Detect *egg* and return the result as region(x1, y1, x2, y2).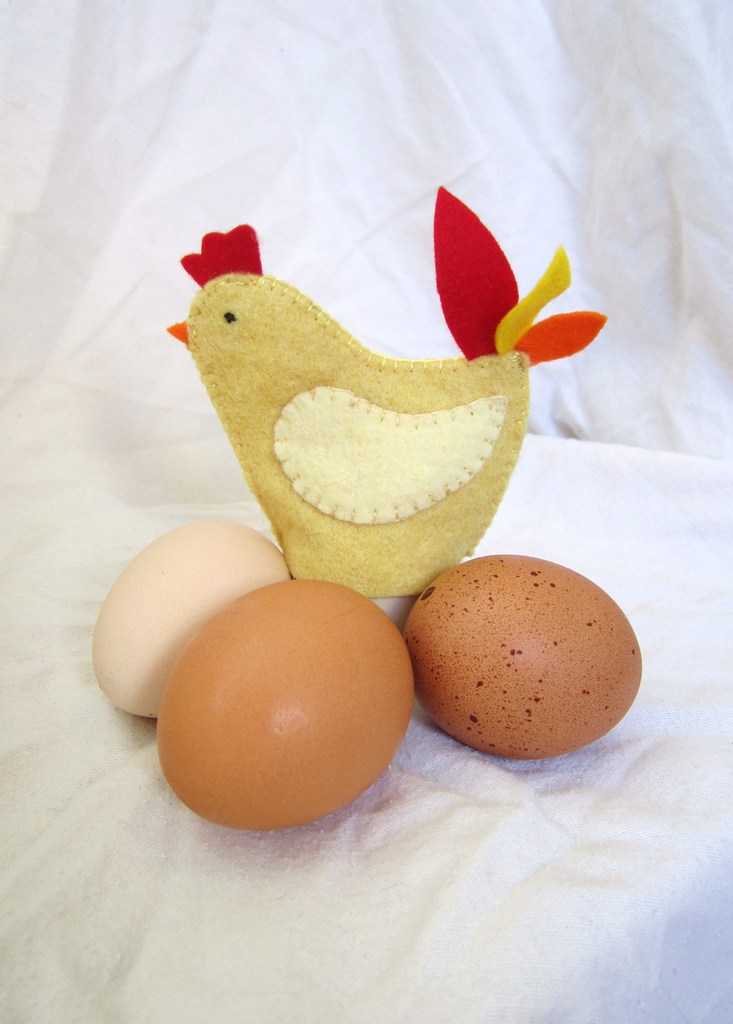
region(403, 548, 644, 764).
